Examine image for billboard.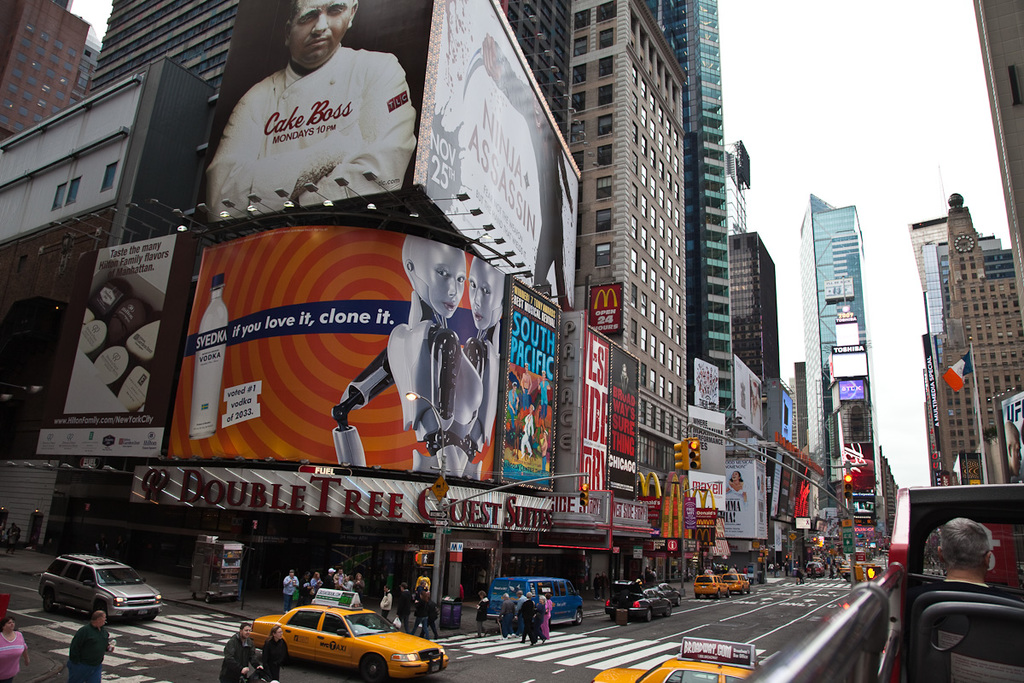
Examination result: crop(575, 330, 610, 489).
